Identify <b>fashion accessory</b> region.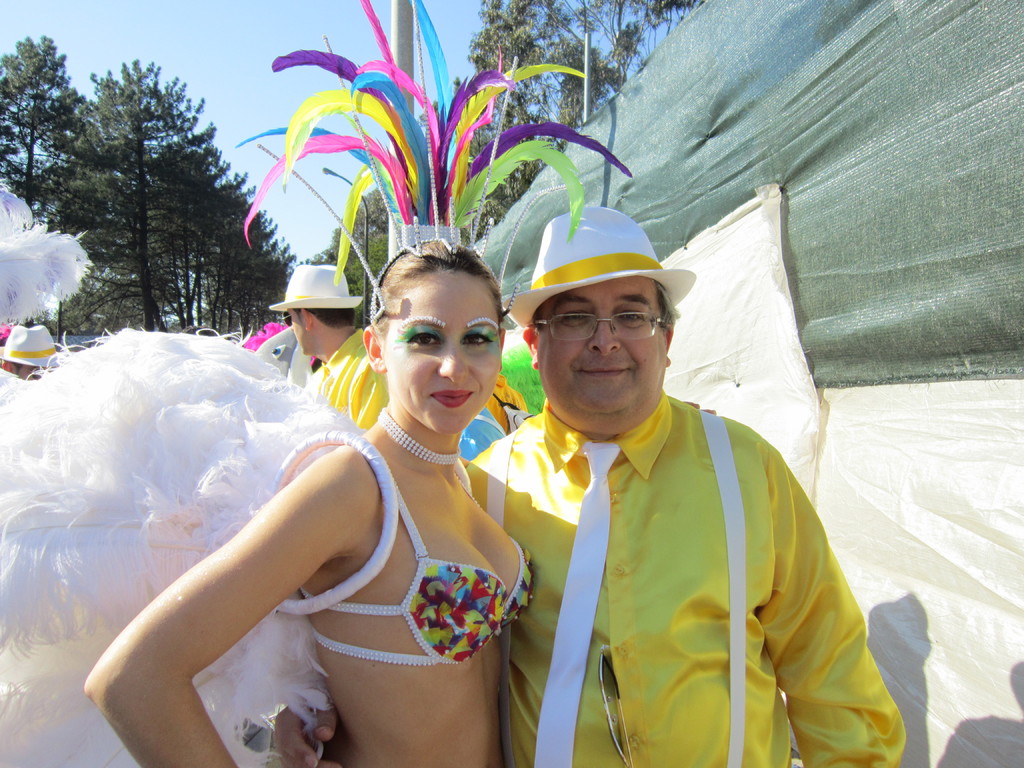
Region: 374, 401, 464, 462.
